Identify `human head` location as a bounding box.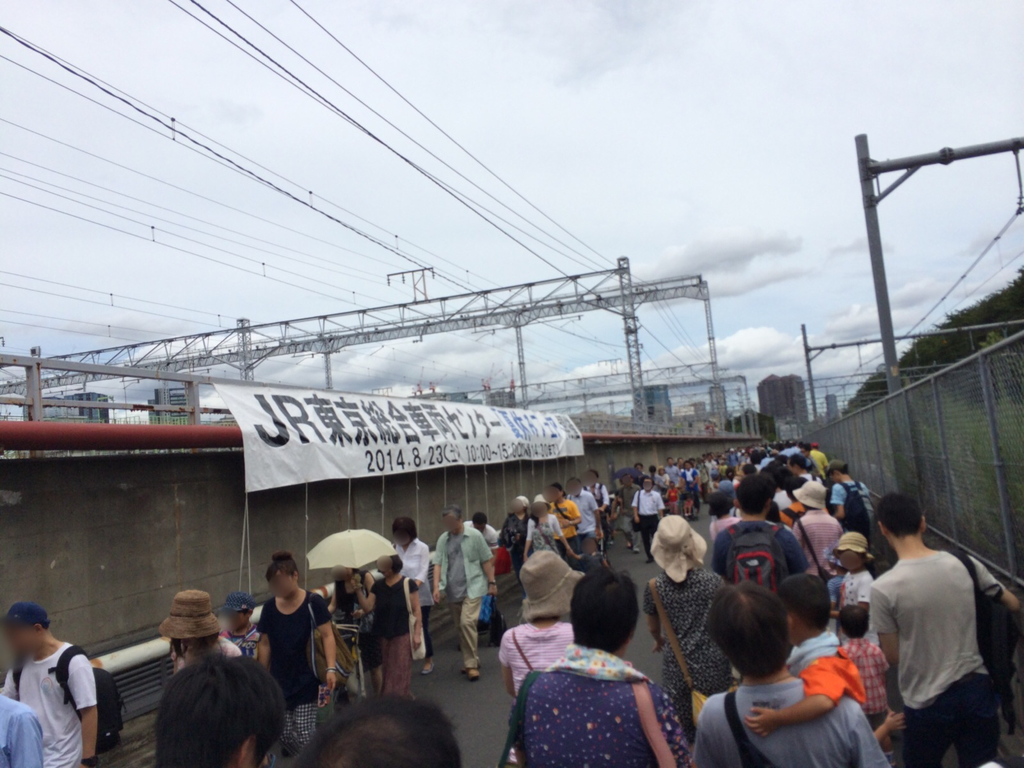
391/516/417/547.
